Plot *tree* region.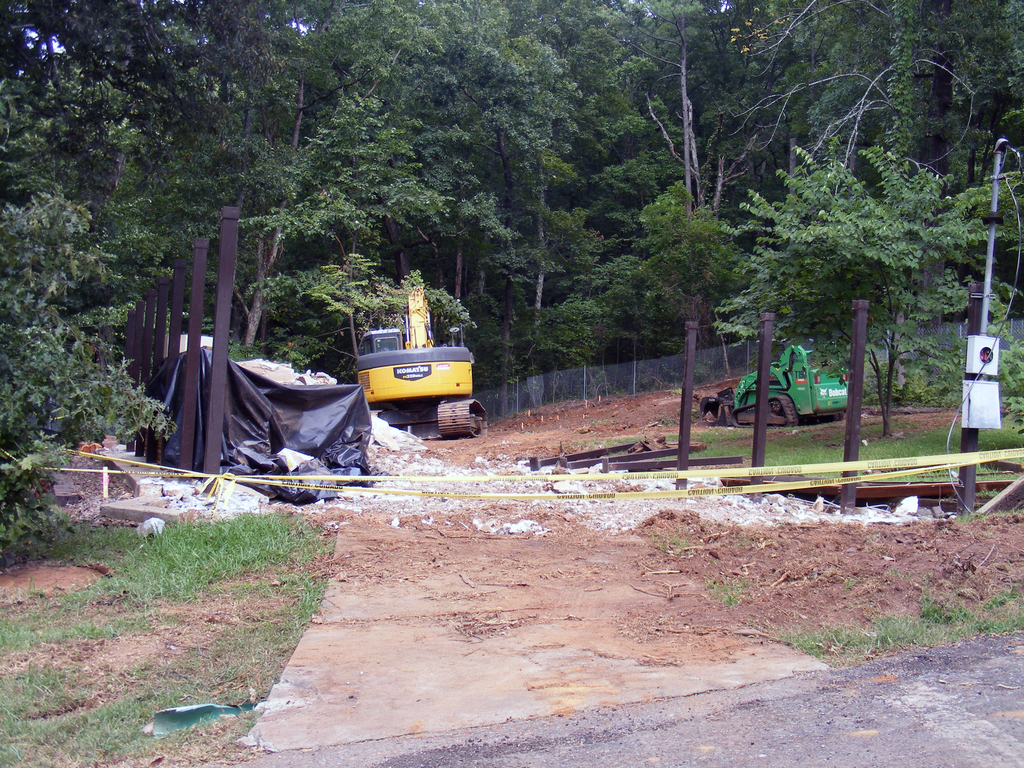
Plotted at crop(0, 188, 167, 584).
